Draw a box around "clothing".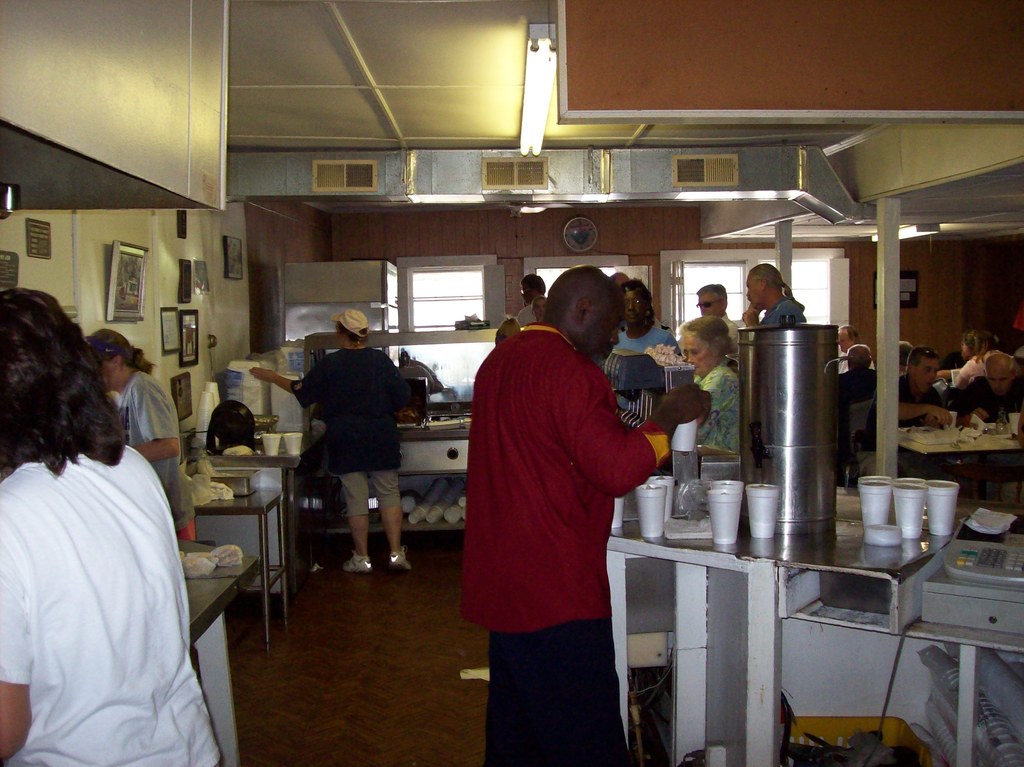
rect(612, 324, 683, 361).
